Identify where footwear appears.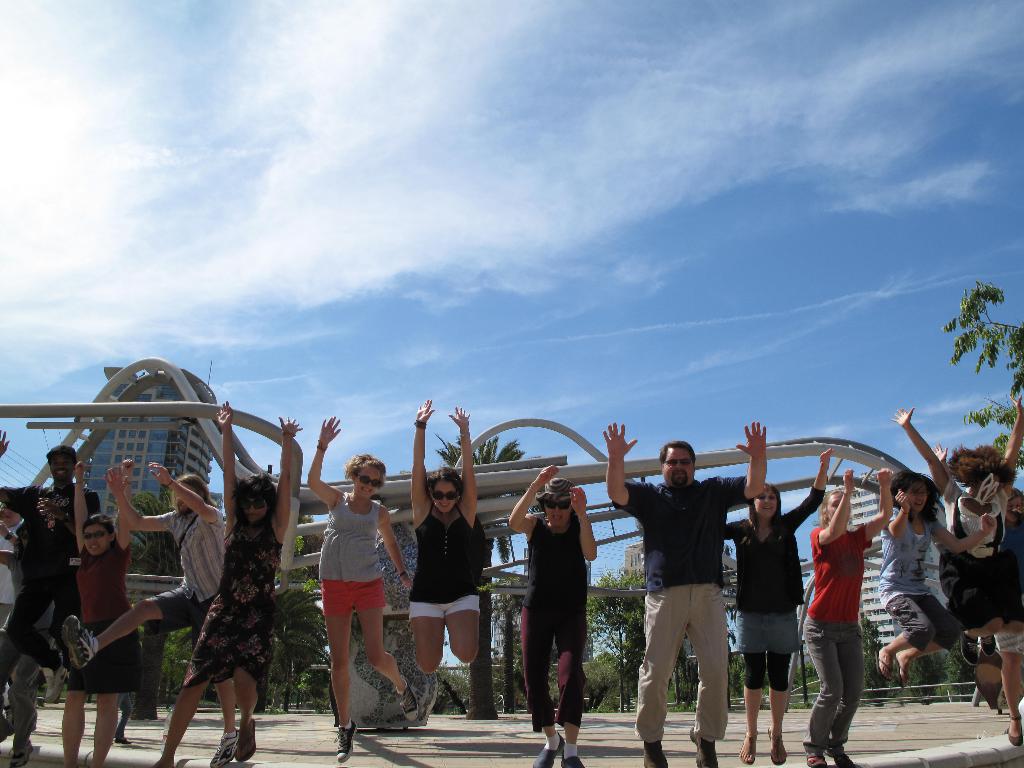
Appears at [x1=60, y1=614, x2=98, y2=668].
